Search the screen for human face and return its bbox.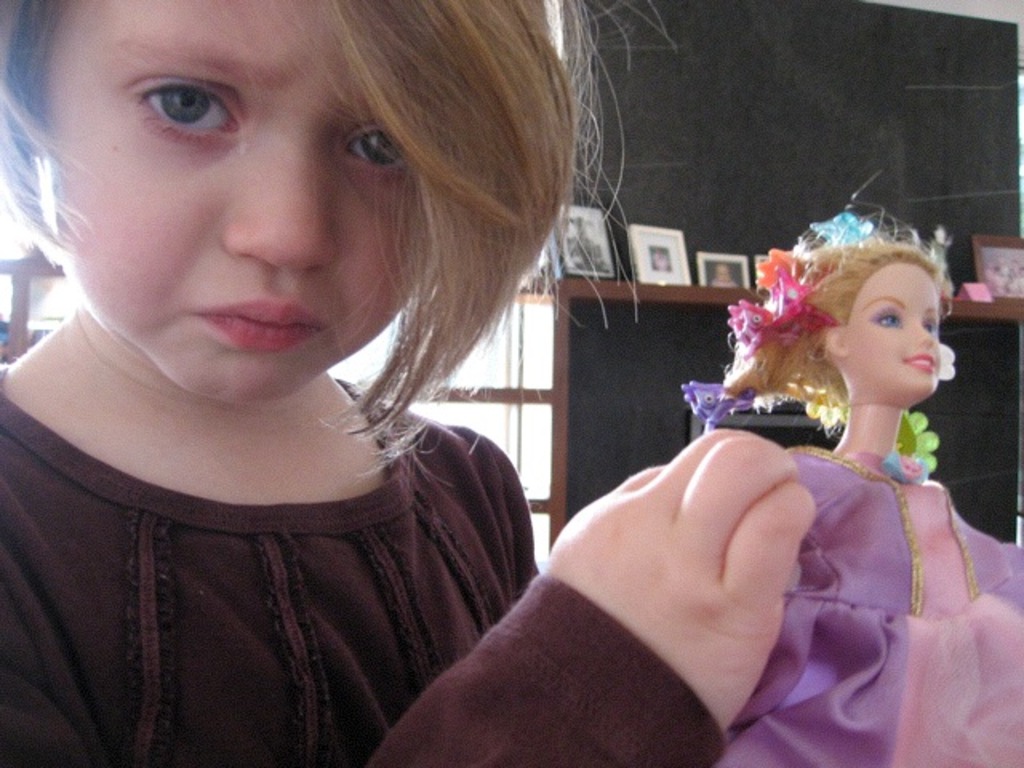
Found: <box>34,0,408,403</box>.
